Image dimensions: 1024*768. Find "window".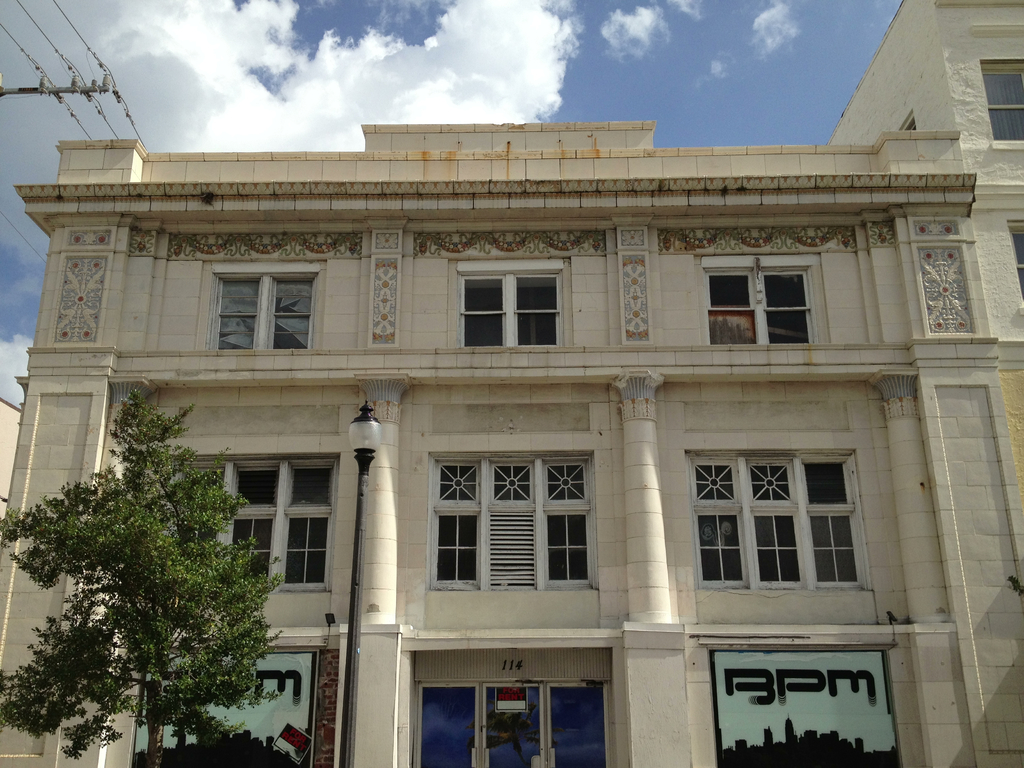
BBox(168, 452, 332, 590).
